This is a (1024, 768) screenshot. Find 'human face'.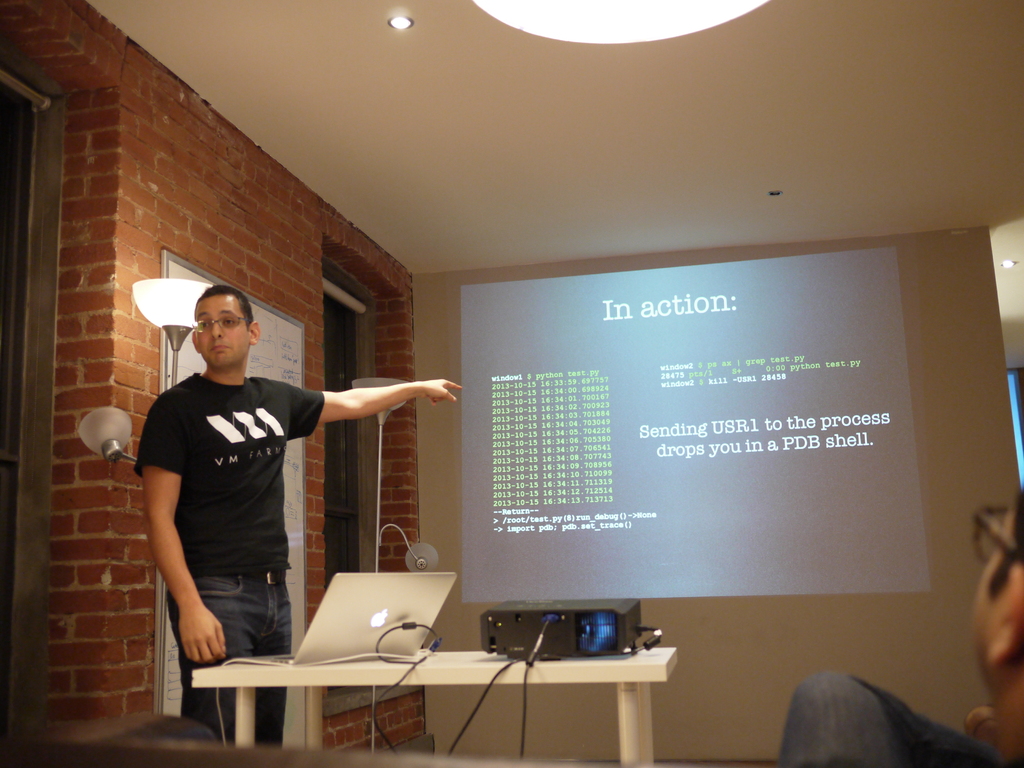
Bounding box: 195, 296, 250, 369.
